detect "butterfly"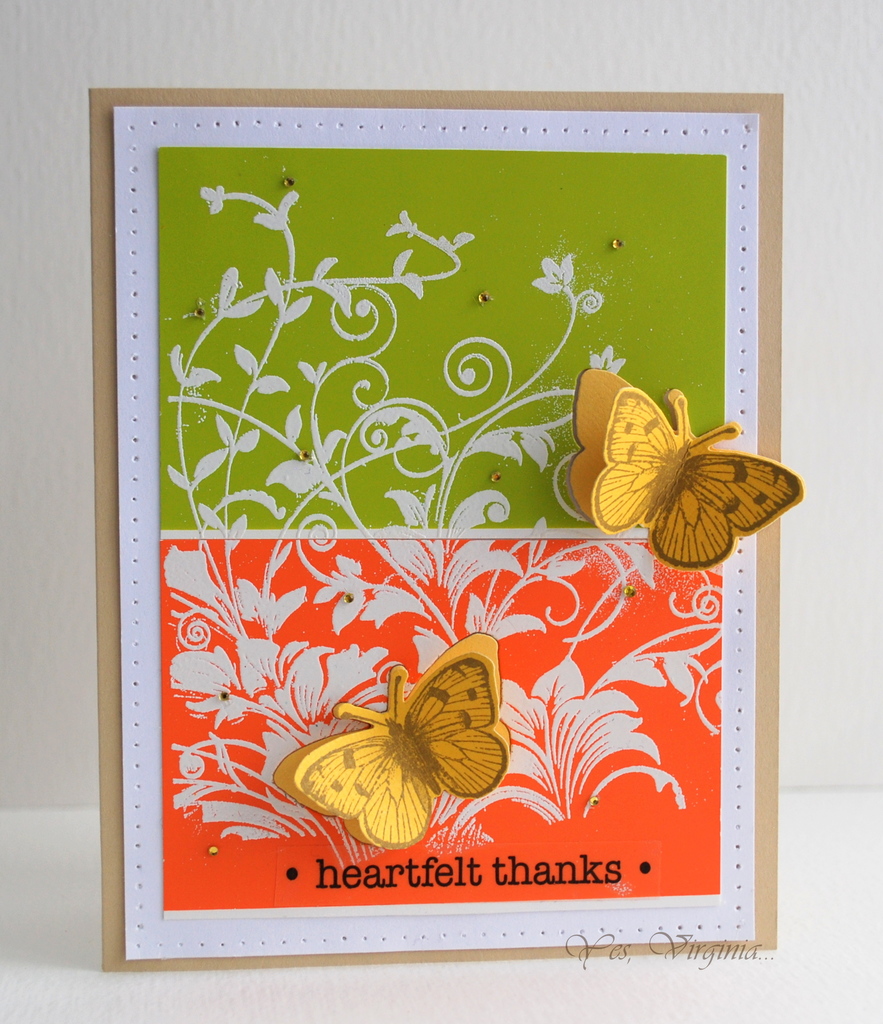
x1=600, y1=385, x2=814, y2=604
